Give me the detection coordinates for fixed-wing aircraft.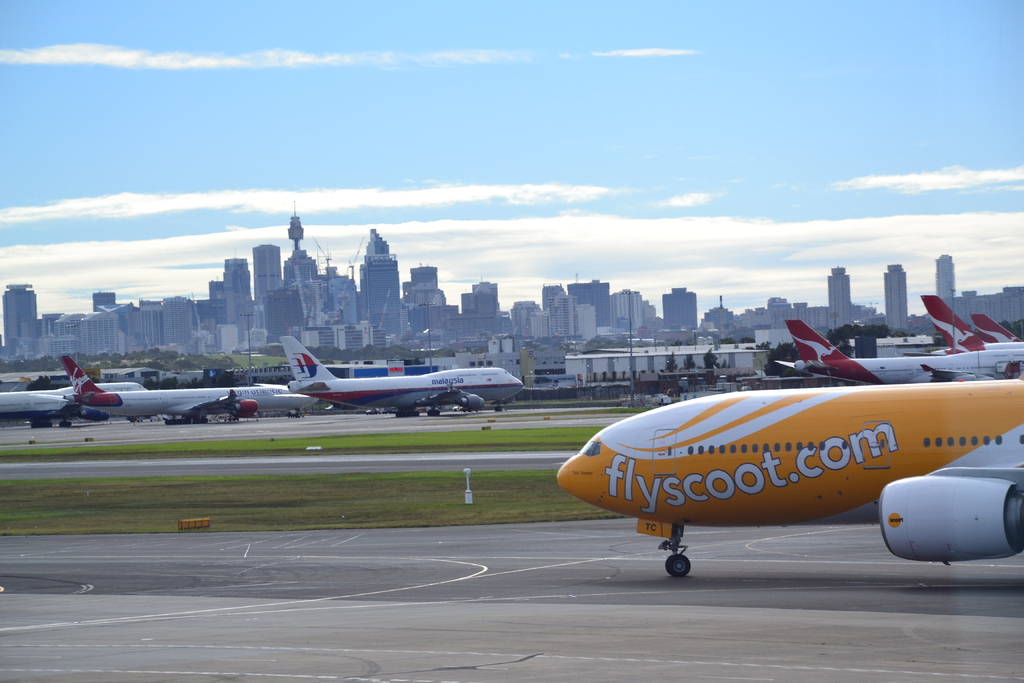
bbox(931, 296, 1022, 354).
